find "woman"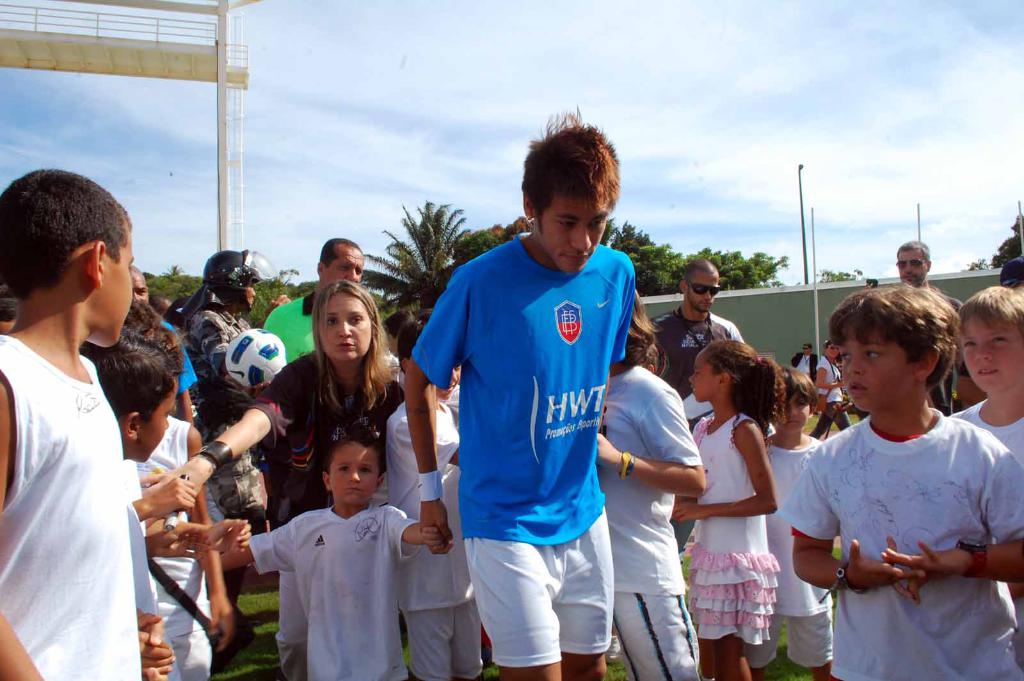
rect(136, 279, 403, 680)
